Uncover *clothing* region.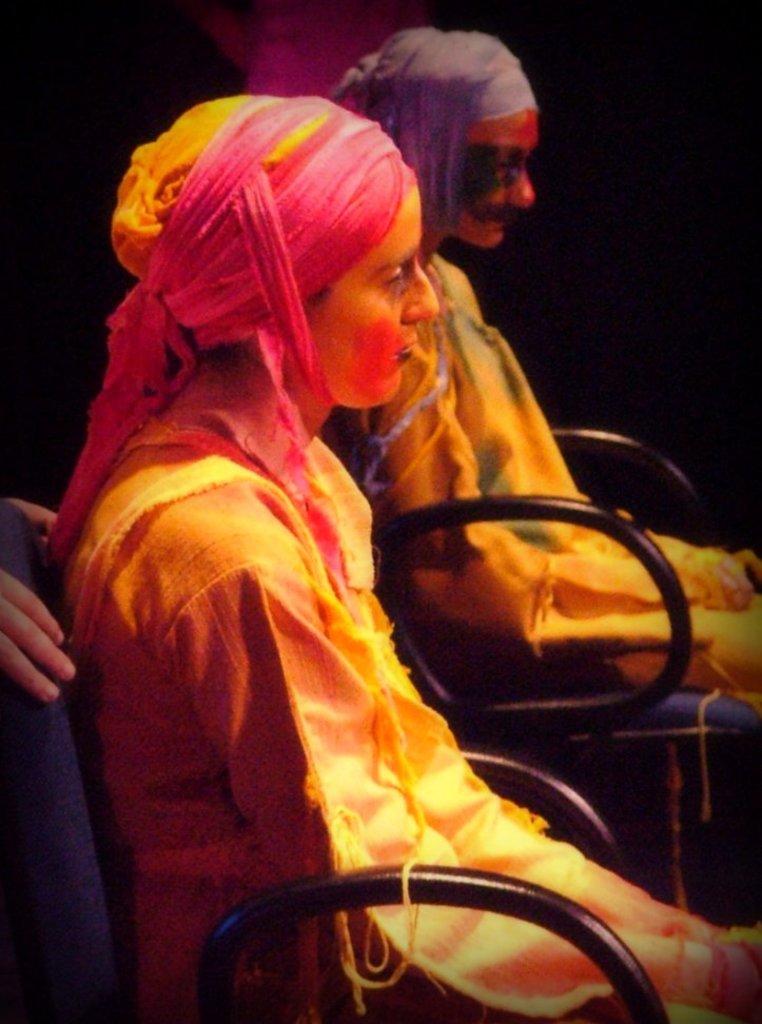
Uncovered: x1=335 y1=254 x2=761 y2=712.
